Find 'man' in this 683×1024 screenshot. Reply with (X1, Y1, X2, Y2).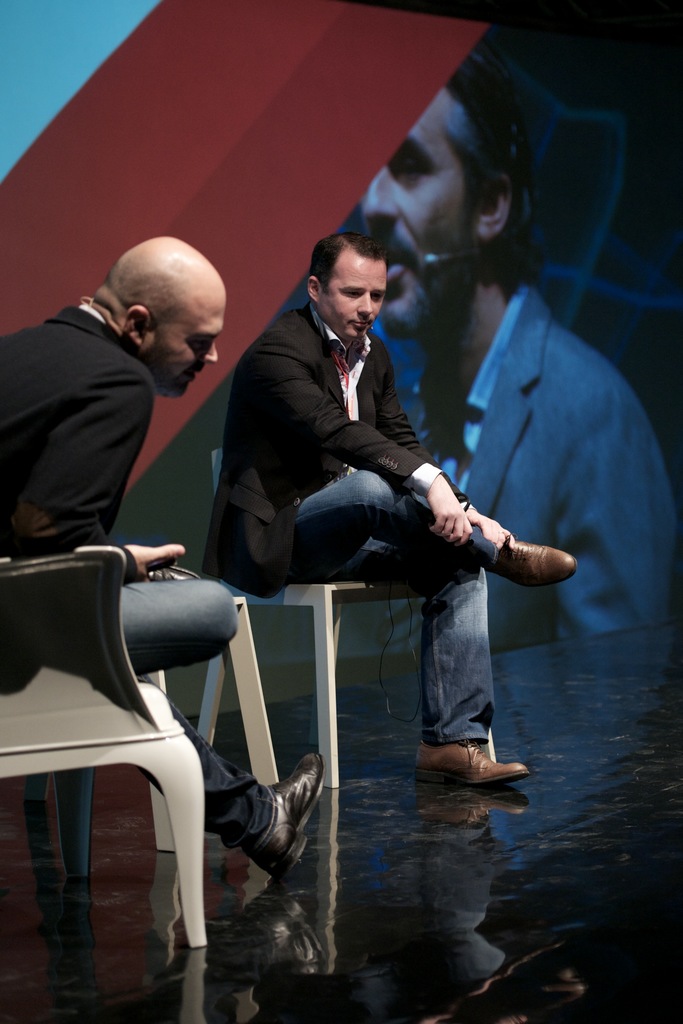
(0, 235, 332, 872).
